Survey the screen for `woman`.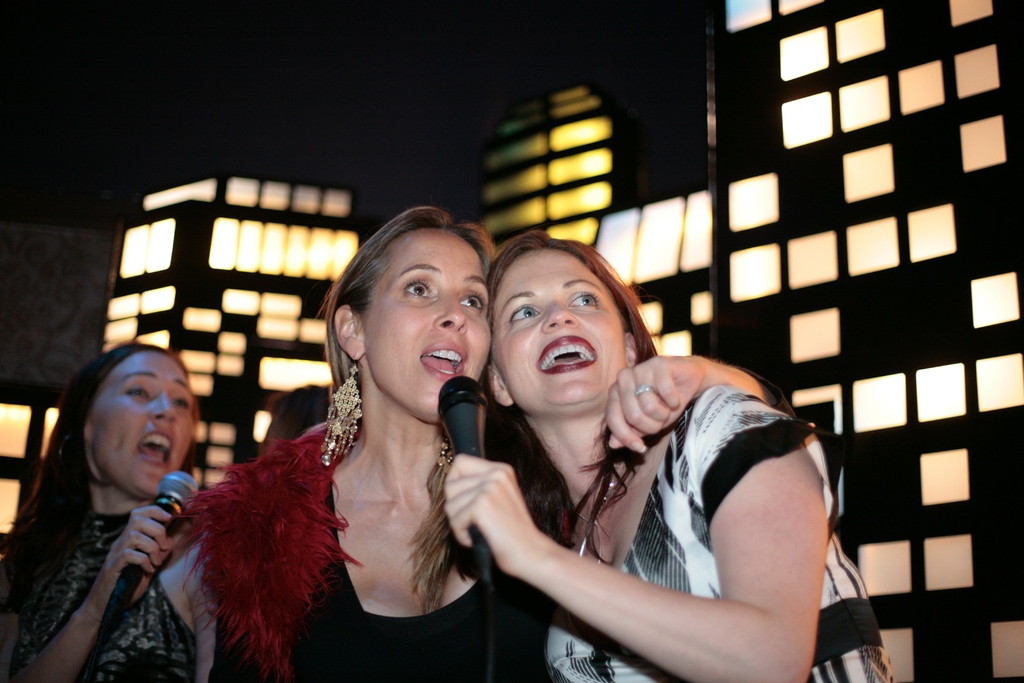
Survey found: 0 341 214 682.
